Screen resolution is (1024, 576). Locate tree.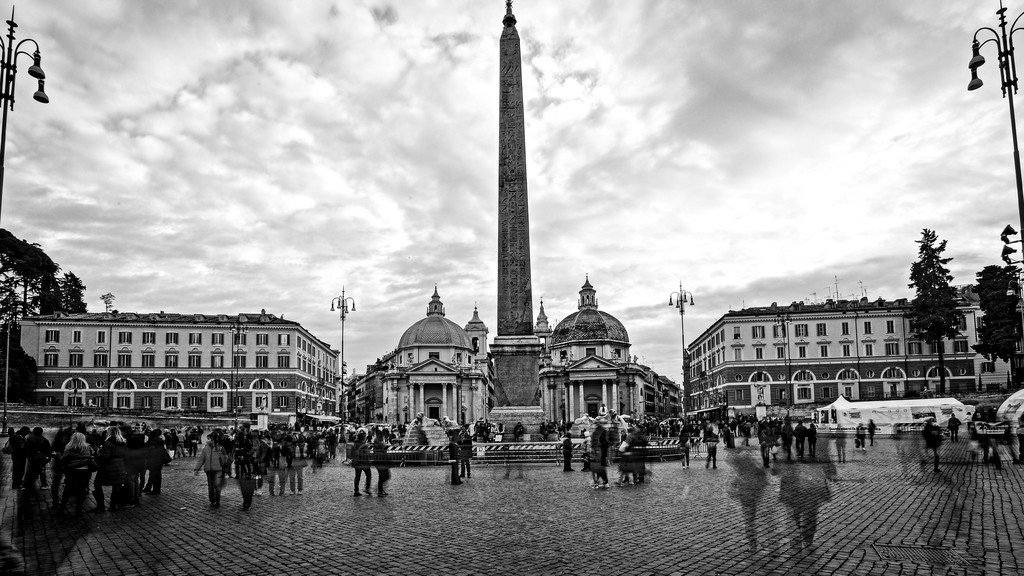
left=911, top=214, right=976, bottom=355.
